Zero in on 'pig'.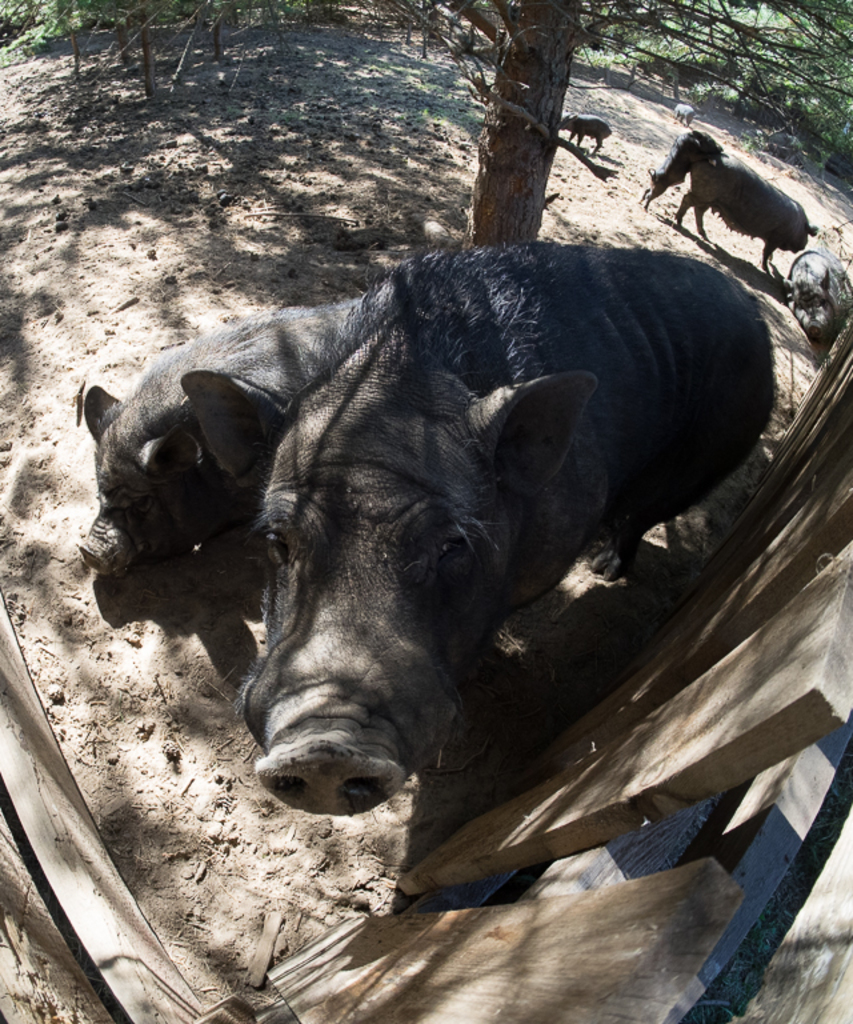
Zeroed in: {"x1": 81, "y1": 289, "x2": 368, "y2": 585}.
